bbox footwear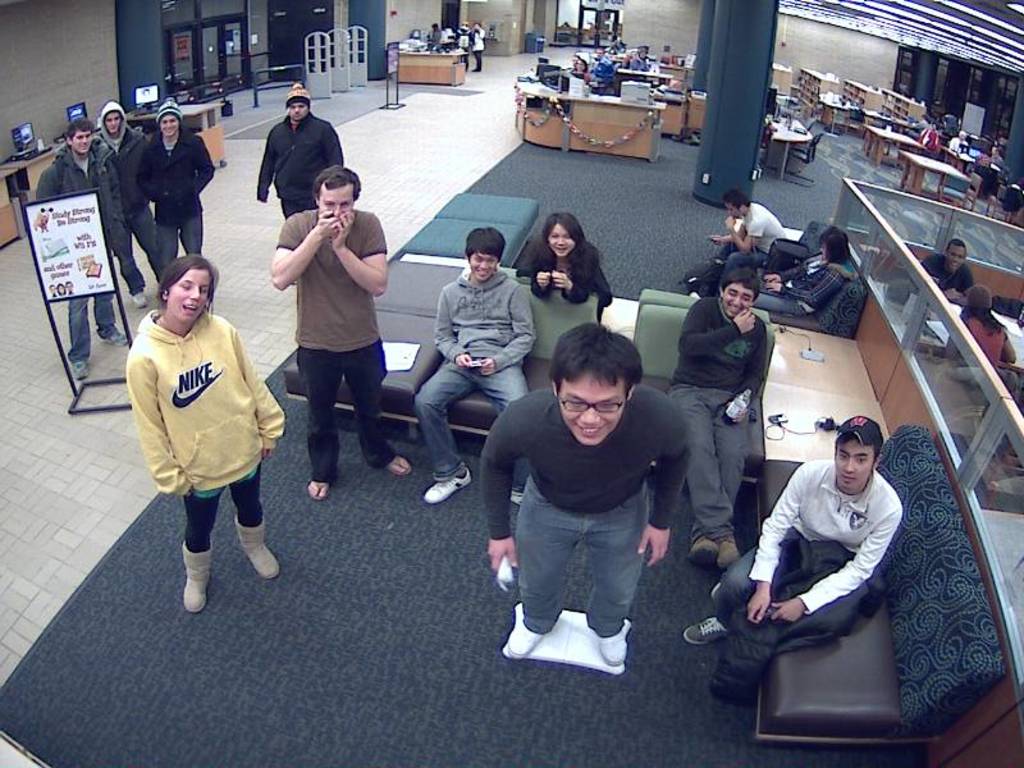
<bbox>390, 452, 416, 474</bbox>
